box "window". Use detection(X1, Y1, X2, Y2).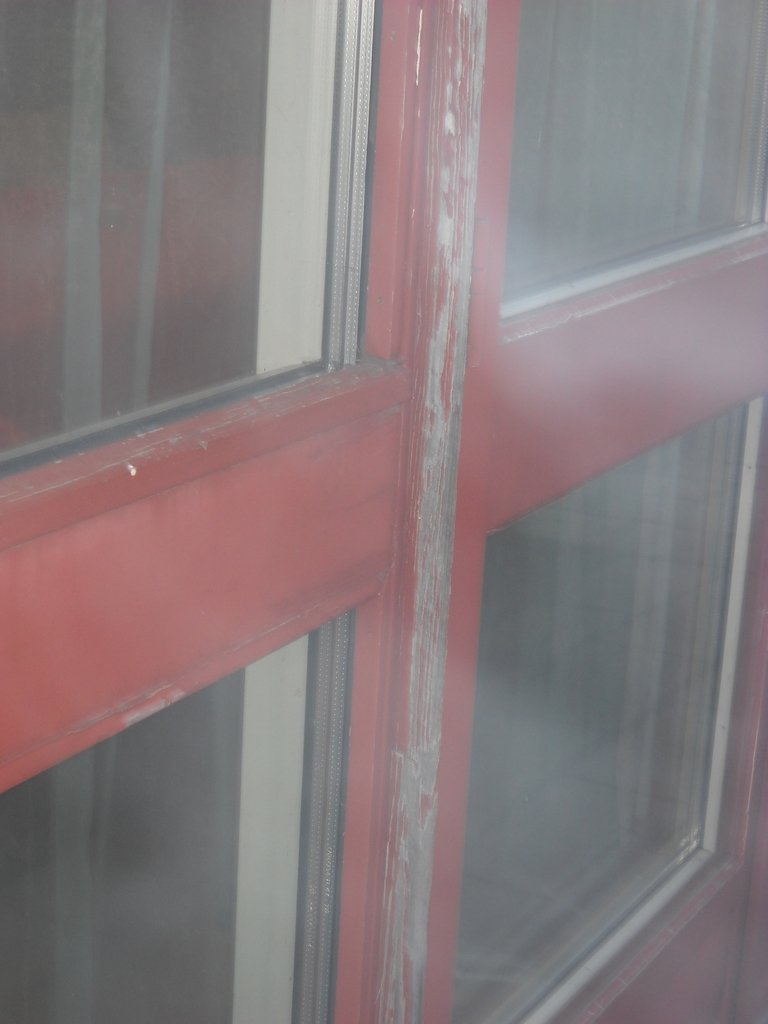
detection(4, 0, 767, 1023).
